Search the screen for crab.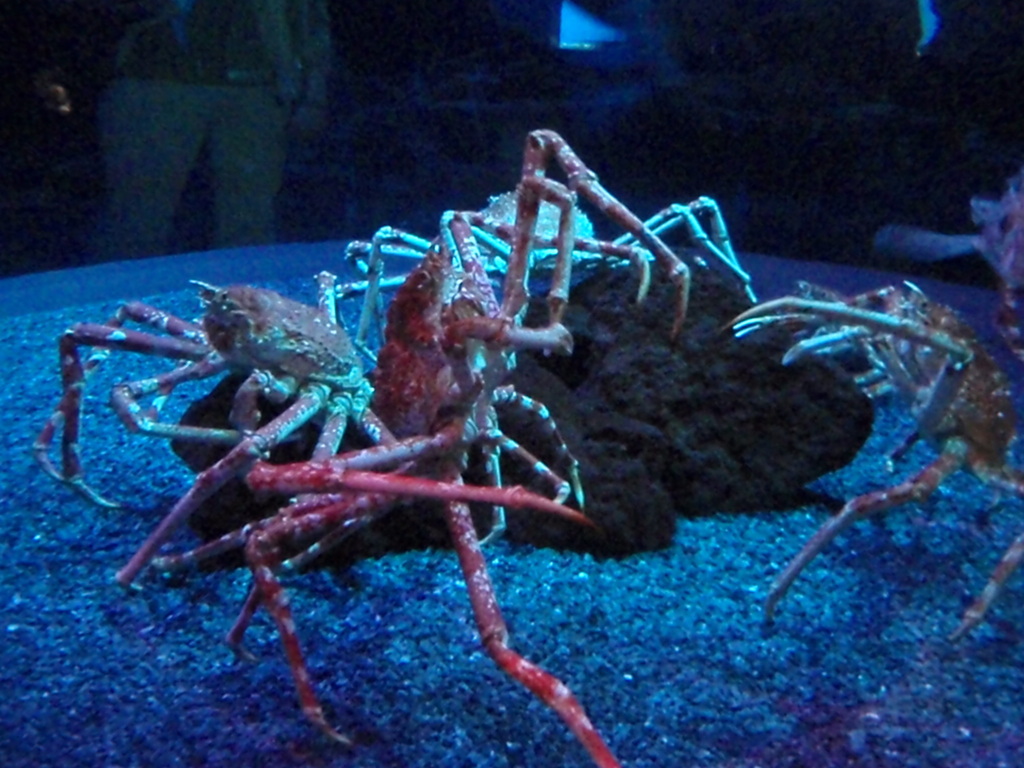
Found at 159,127,691,767.
